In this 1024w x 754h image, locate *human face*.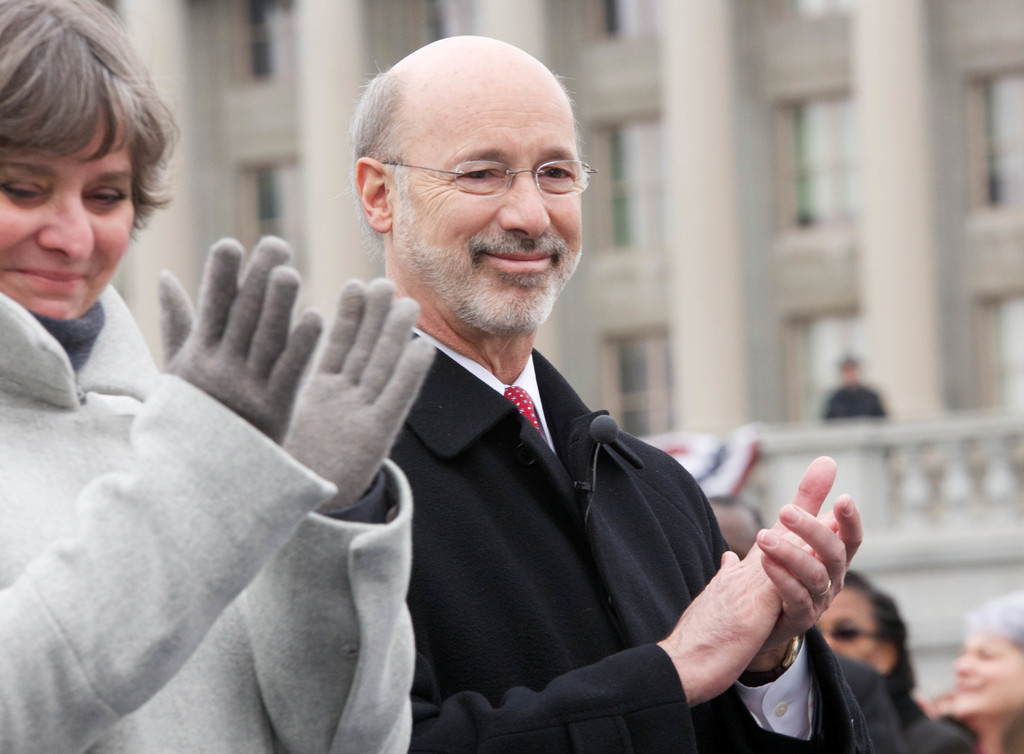
Bounding box: box=[959, 630, 1023, 719].
